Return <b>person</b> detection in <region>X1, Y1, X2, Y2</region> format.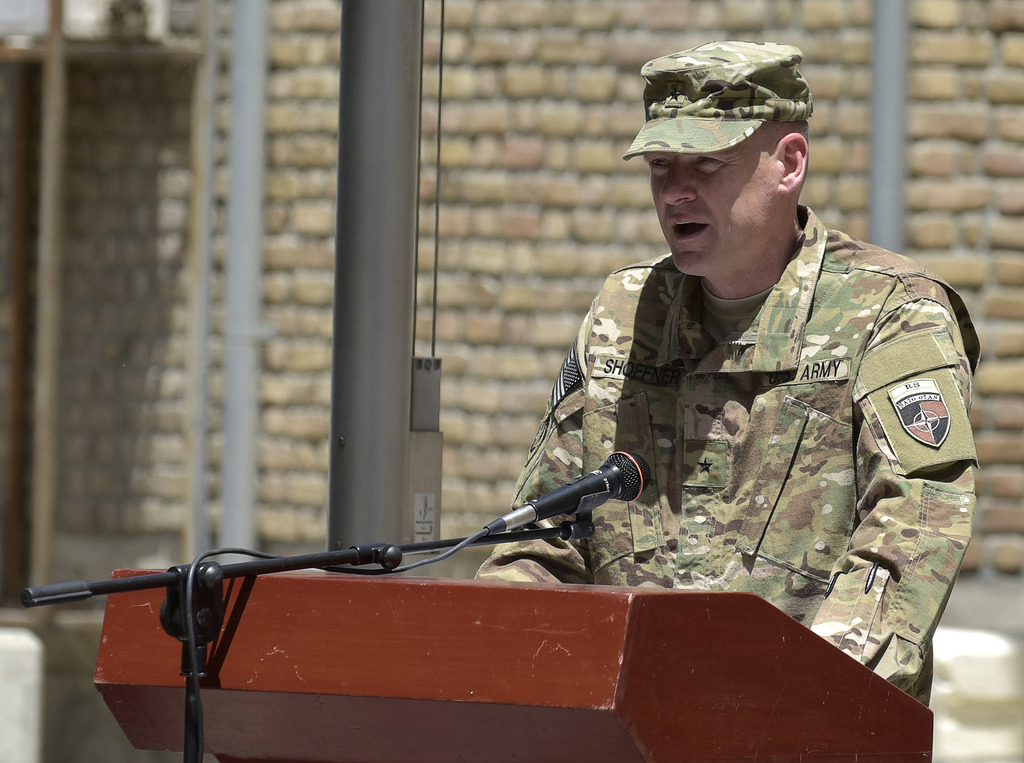
<region>453, 40, 988, 683</region>.
